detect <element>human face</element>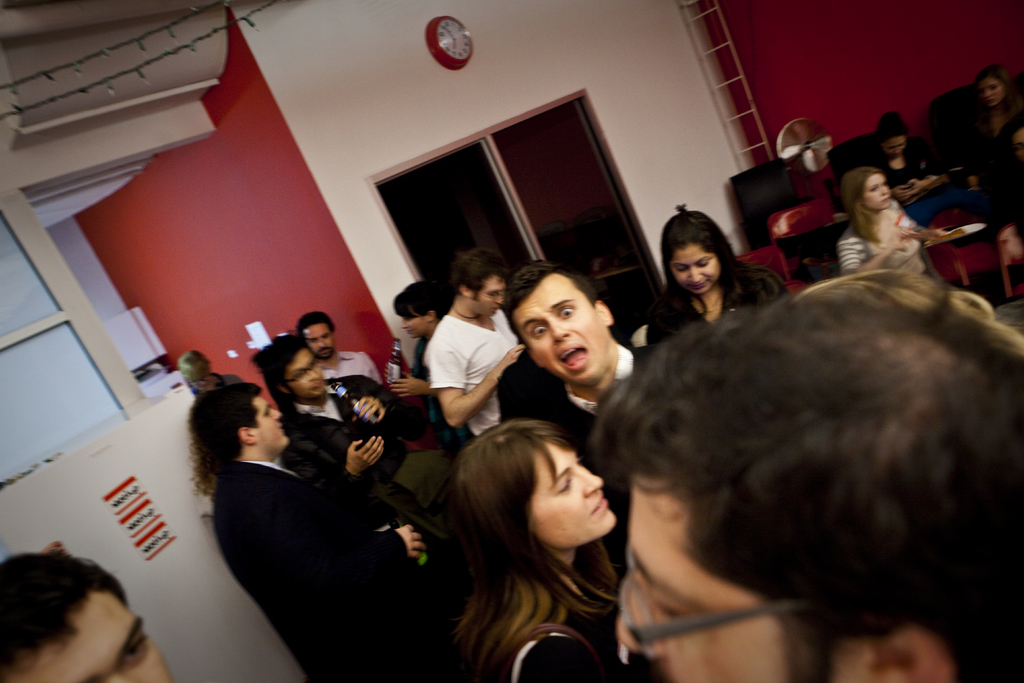
detection(618, 480, 785, 682)
